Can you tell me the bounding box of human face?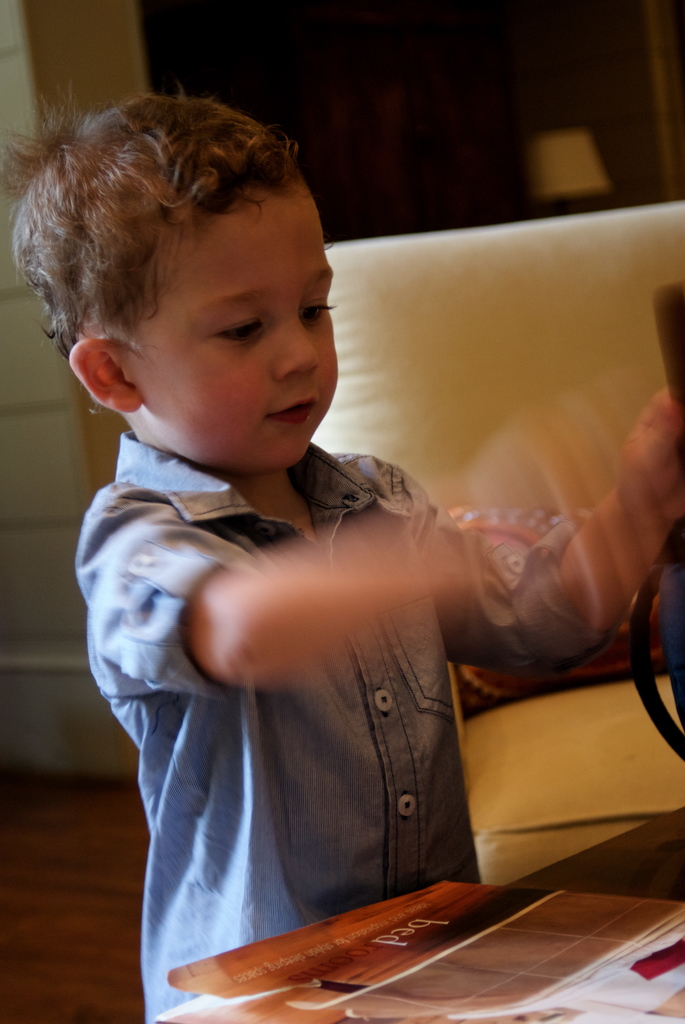
[119, 202, 346, 483].
